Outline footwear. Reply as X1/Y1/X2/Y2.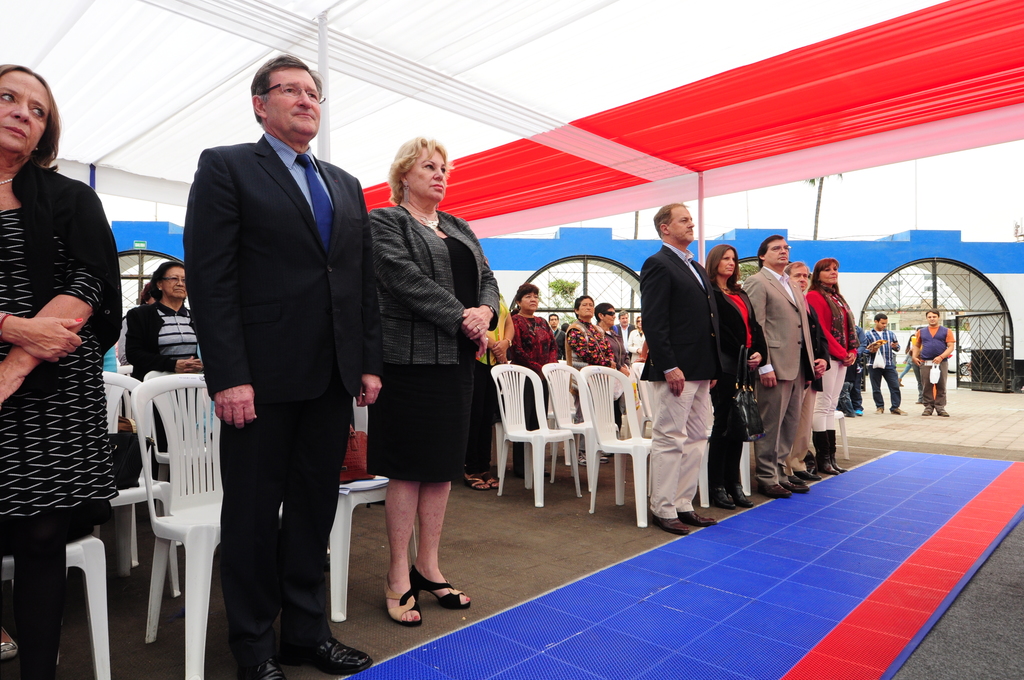
888/406/908/417.
